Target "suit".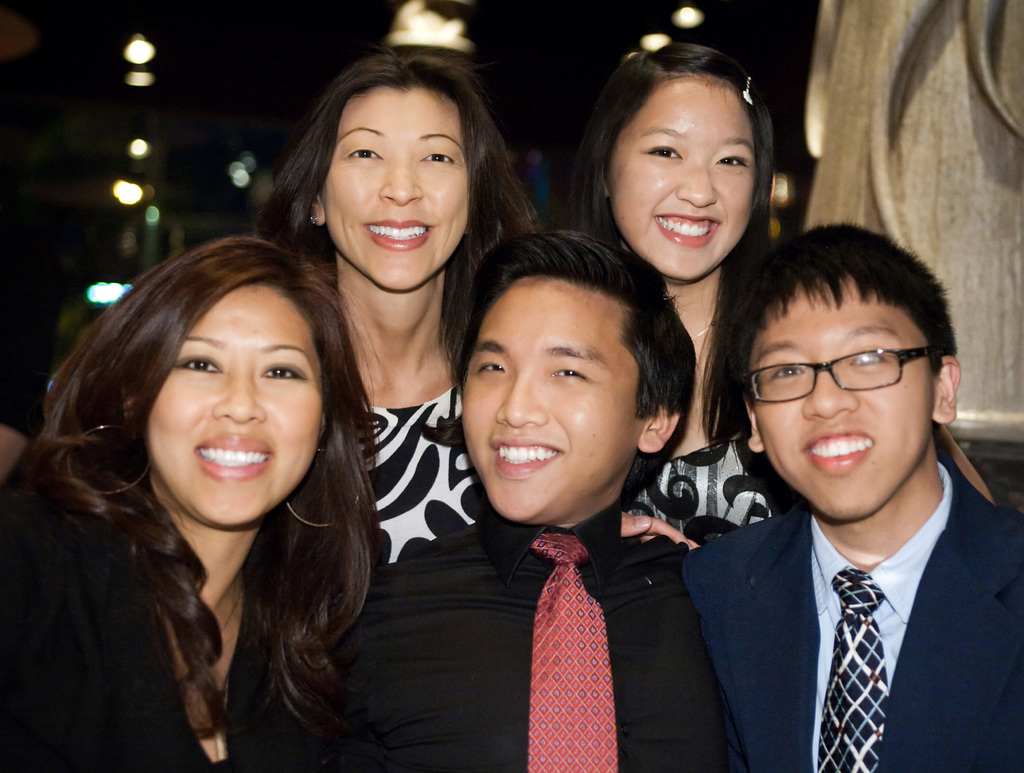
Target region: box=[676, 339, 1022, 772].
